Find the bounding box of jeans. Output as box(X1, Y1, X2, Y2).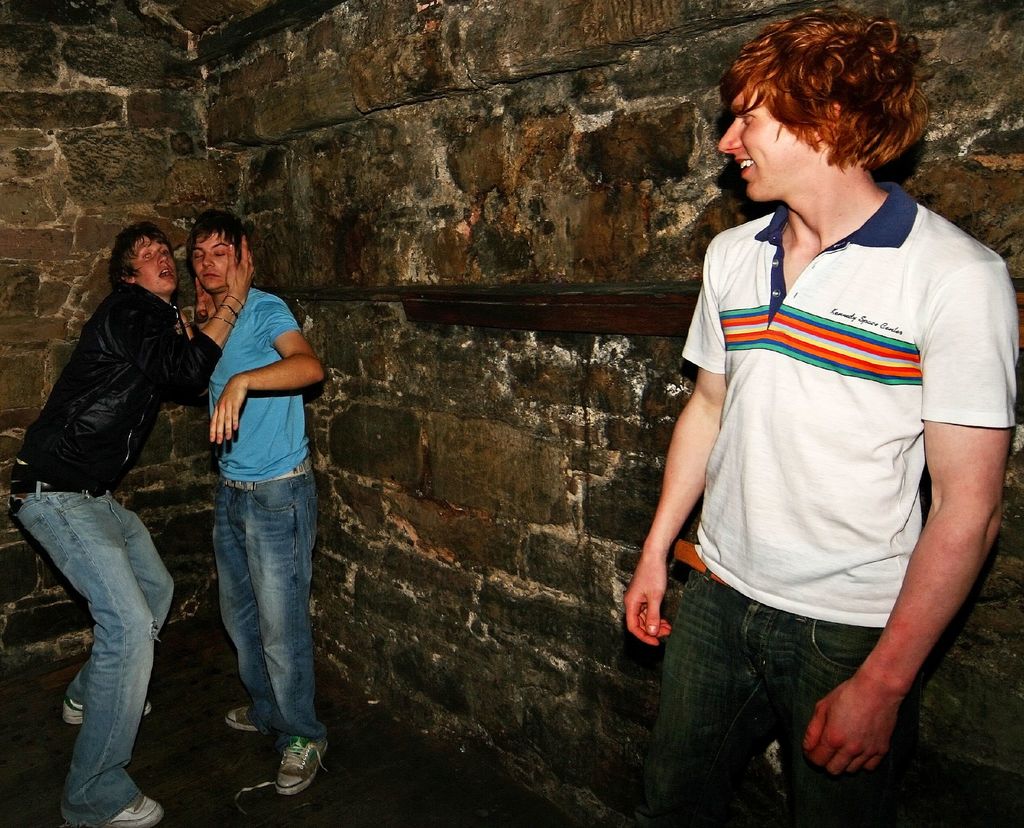
box(196, 459, 321, 795).
